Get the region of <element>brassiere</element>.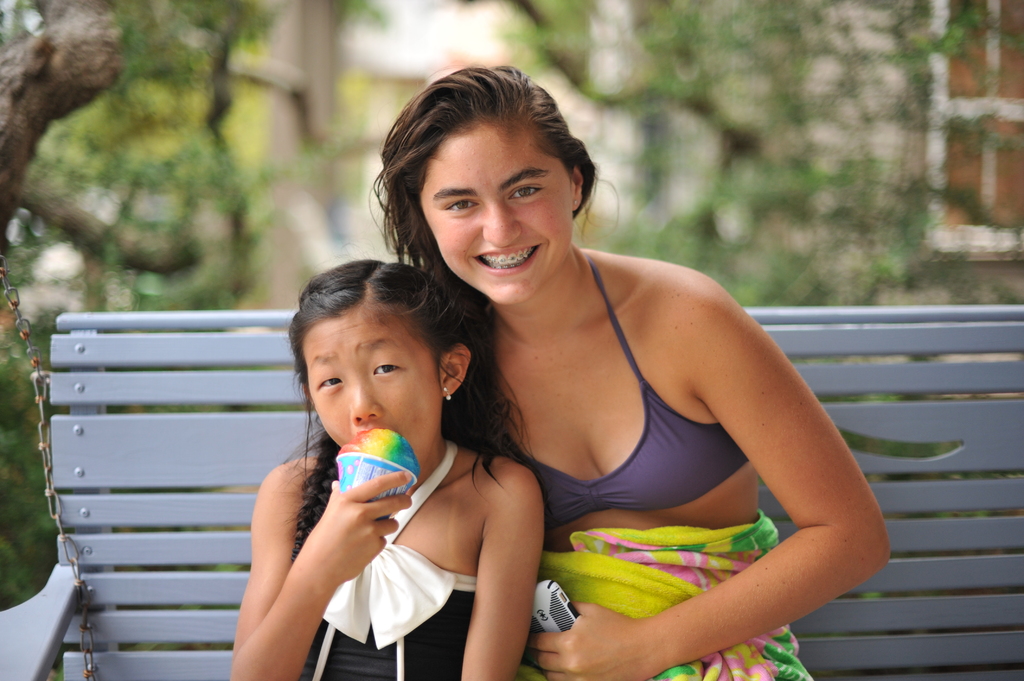
459,236,767,553.
